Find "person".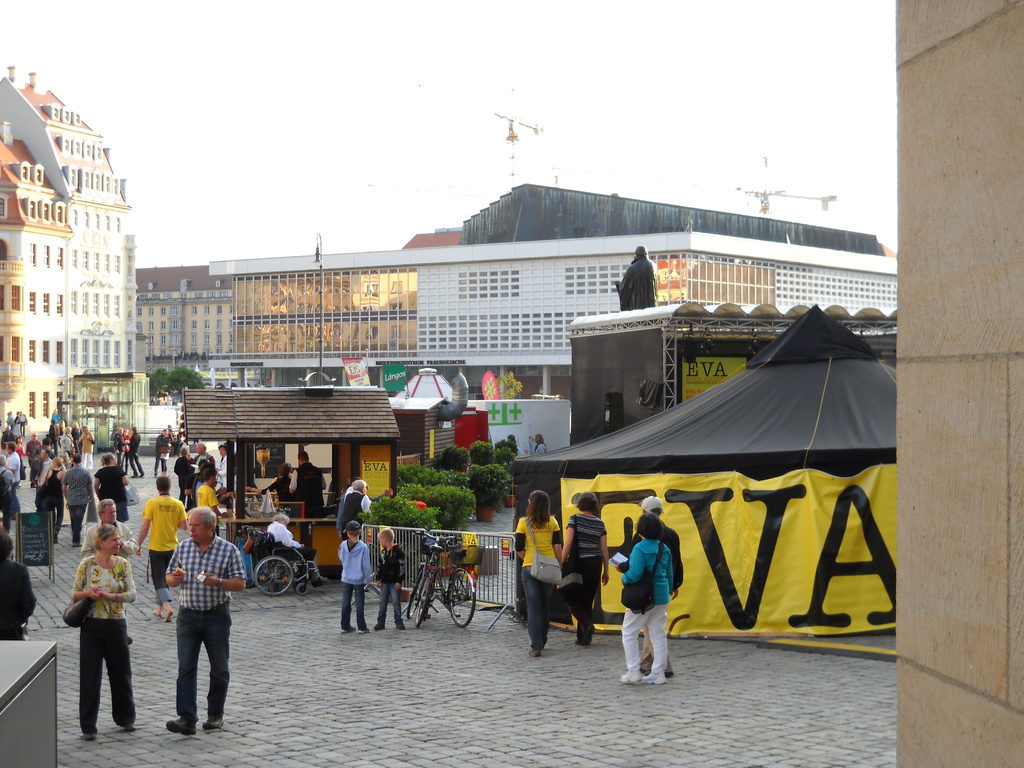
<bbox>532, 435, 548, 454</bbox>.
